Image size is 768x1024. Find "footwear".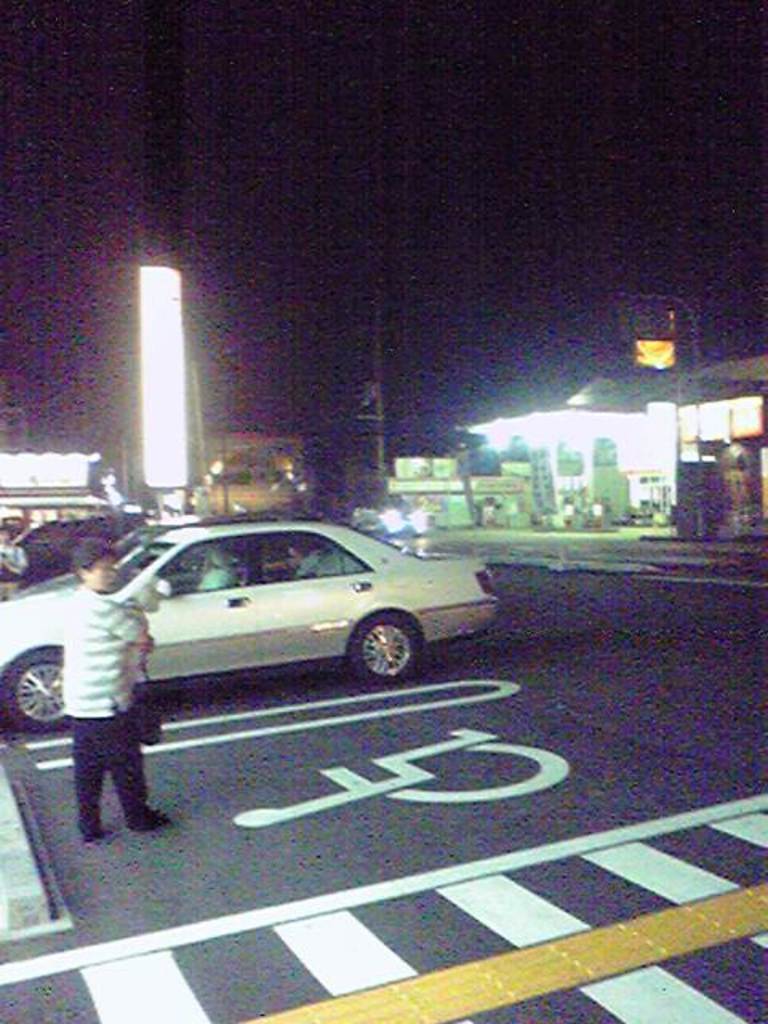
Rect(130, 806, 170, 837).
